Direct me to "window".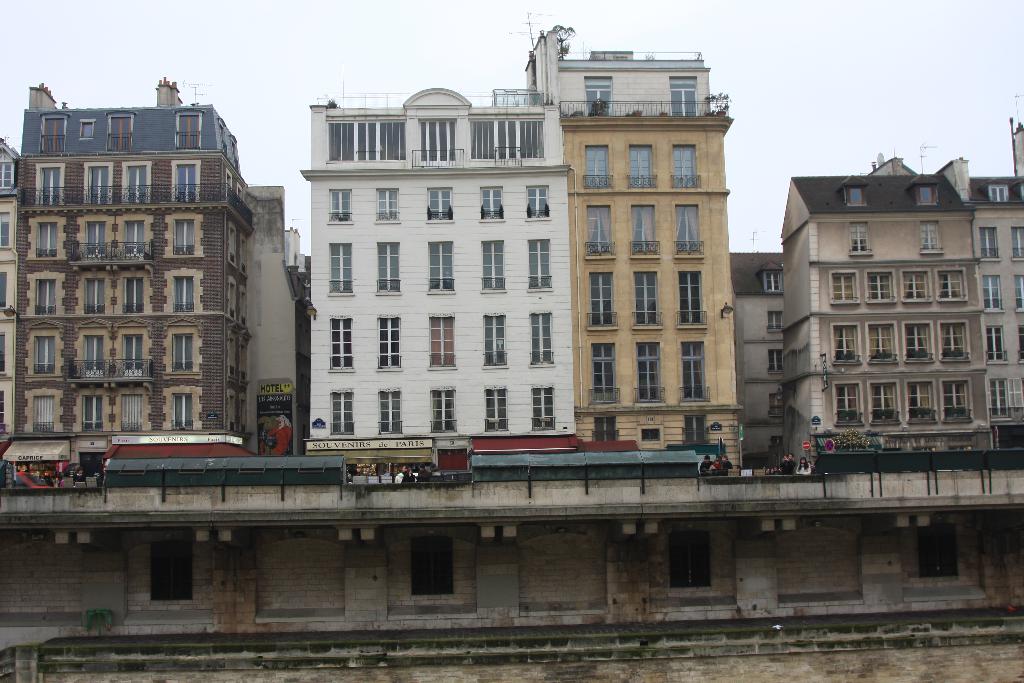
Direction: x1=170 y1=332 x2=194 y2=373.
